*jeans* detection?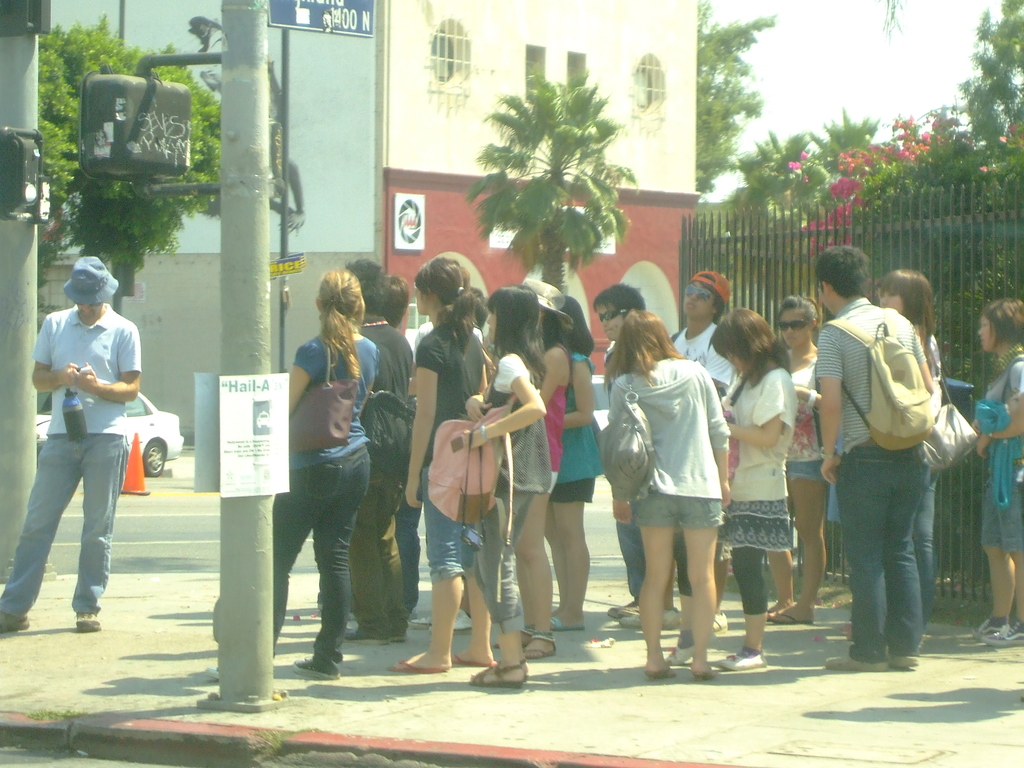
select_region(615, 521, 640, 599)
